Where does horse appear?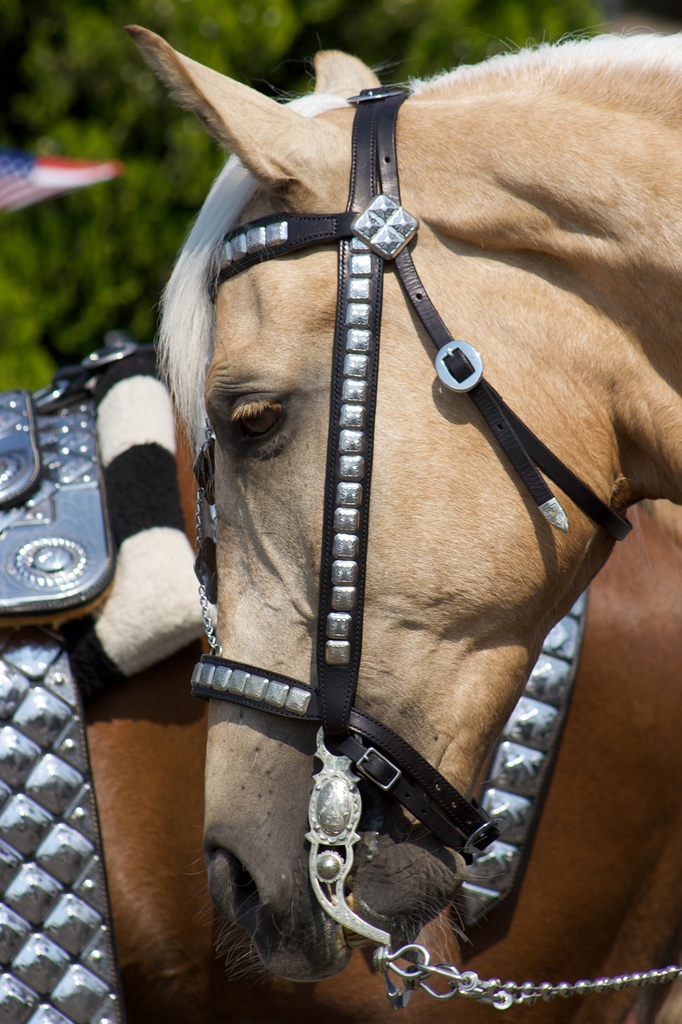
Appears at (x1=120, y1=25, x2=681, y2=984).
